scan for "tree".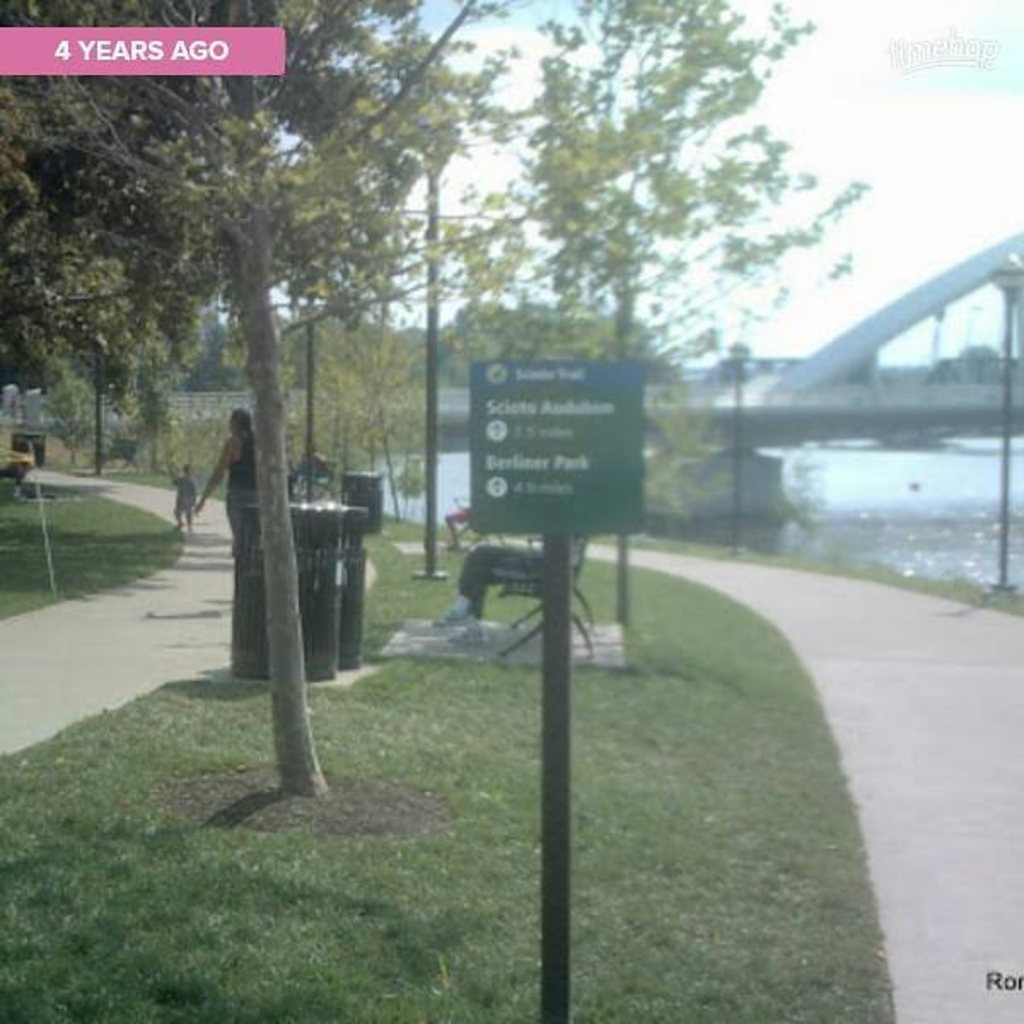
Scan result: <bbox>519, 0, 874, 531</bbox>.
